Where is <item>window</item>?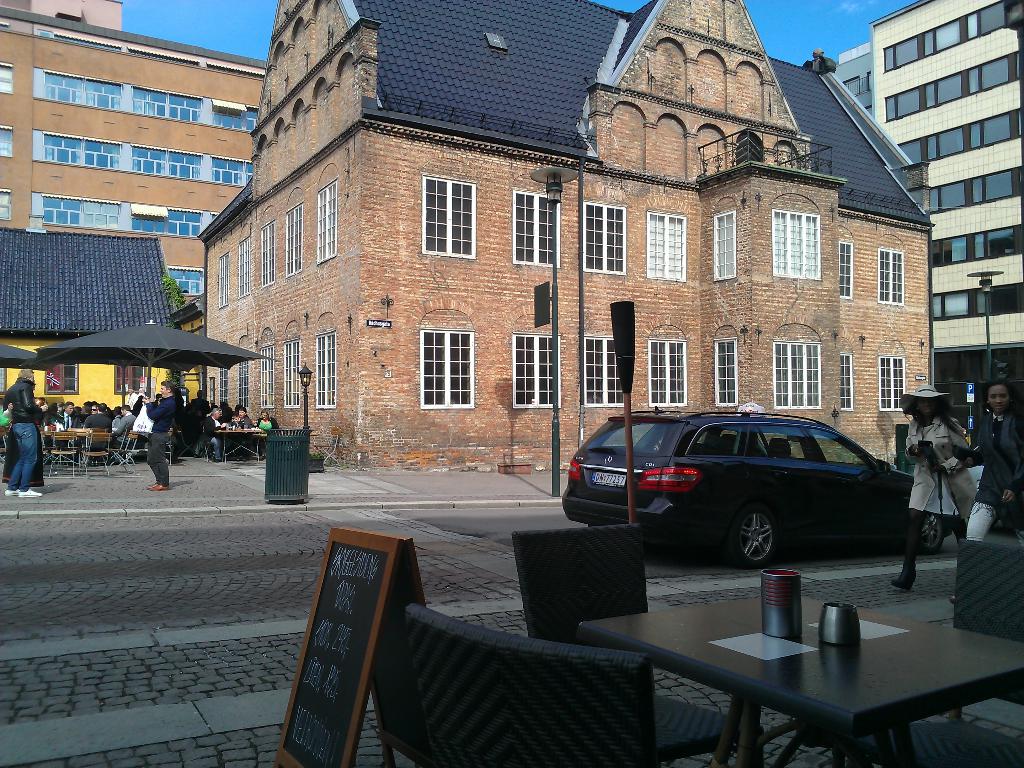
314, 330, 335, 408.
